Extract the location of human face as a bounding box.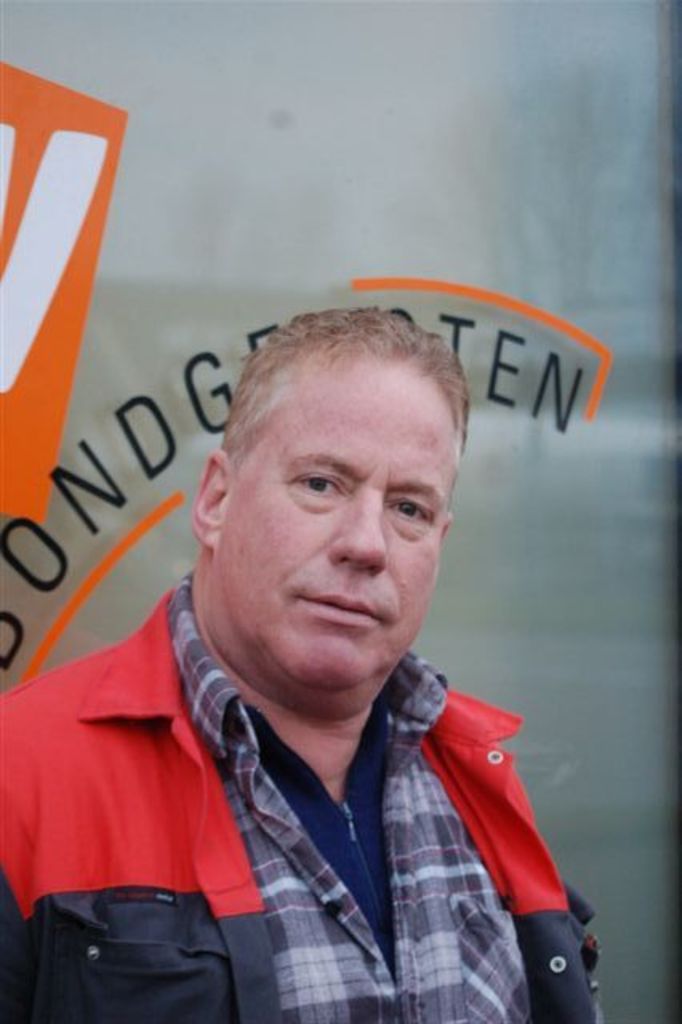
{"left": 223, "top": 357, "right": 461, "bottom": 685}.
